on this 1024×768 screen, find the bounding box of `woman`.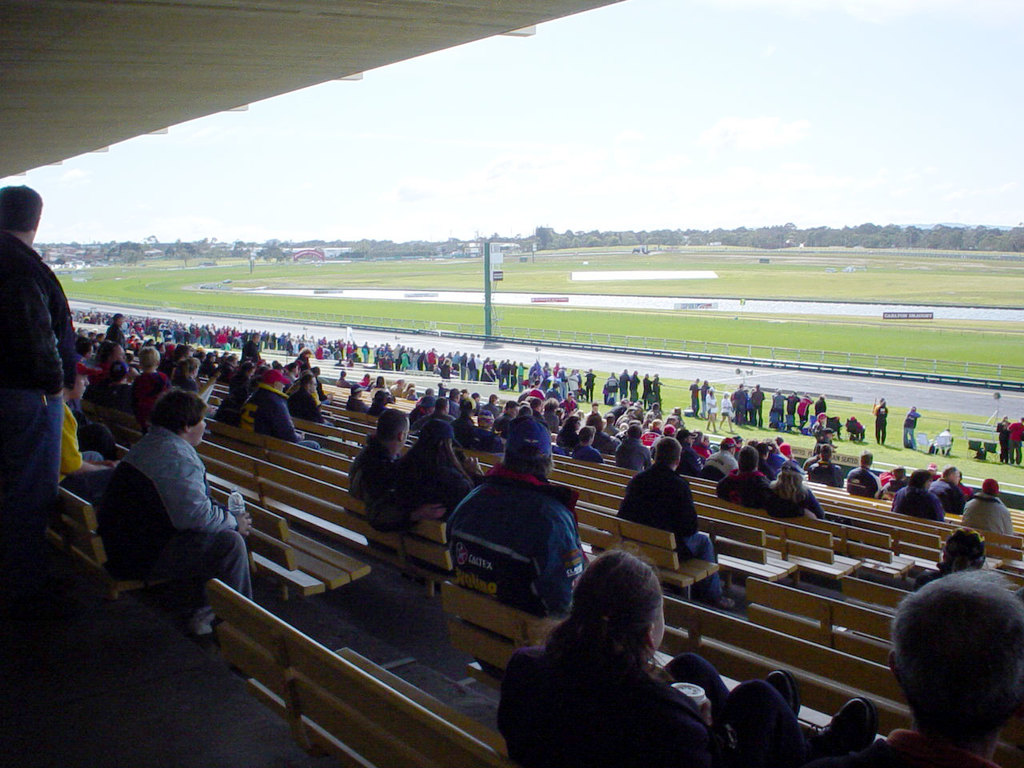
Bounding box: 115 378 251 638.
